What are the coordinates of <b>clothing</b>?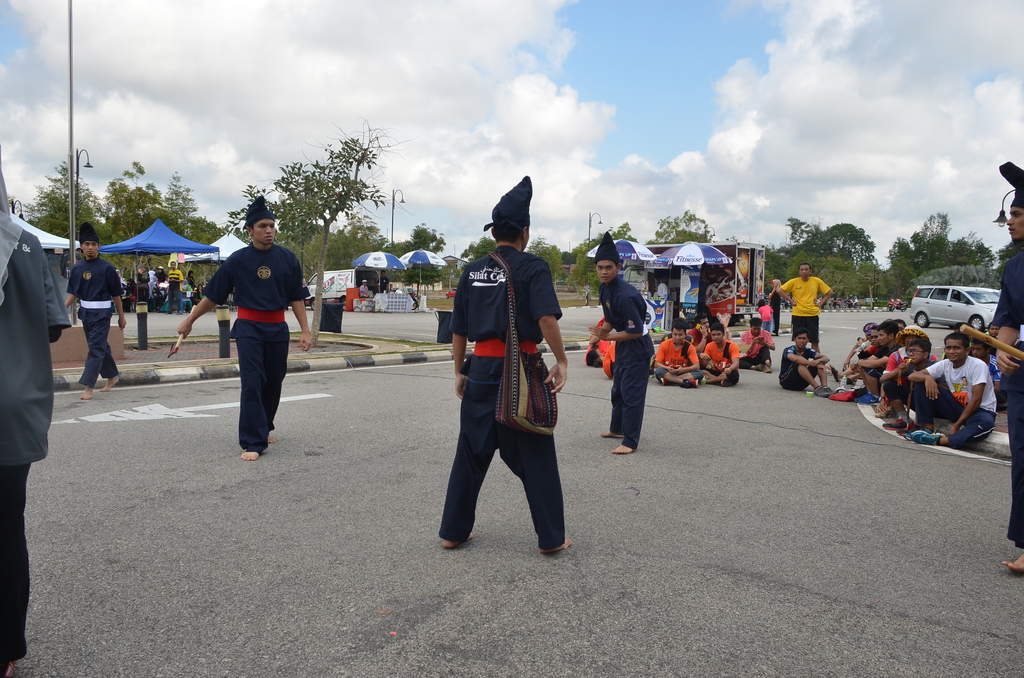
pyautogui.locateOnScreen(64, 255, 120, 381).
